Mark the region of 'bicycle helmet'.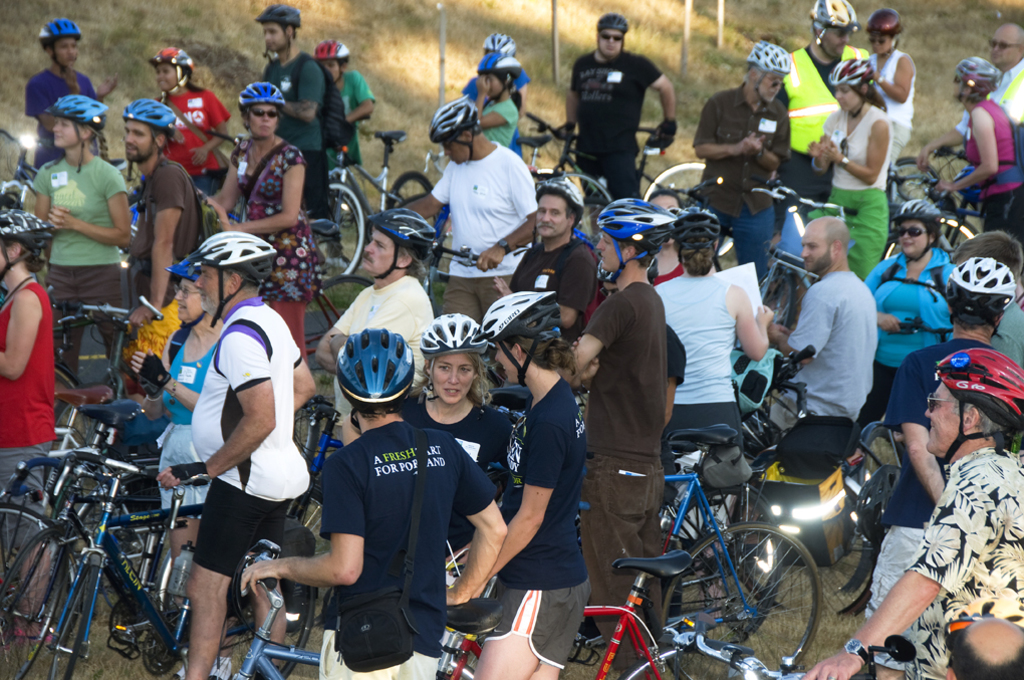
Region: region(165, 247, 191, 285).
